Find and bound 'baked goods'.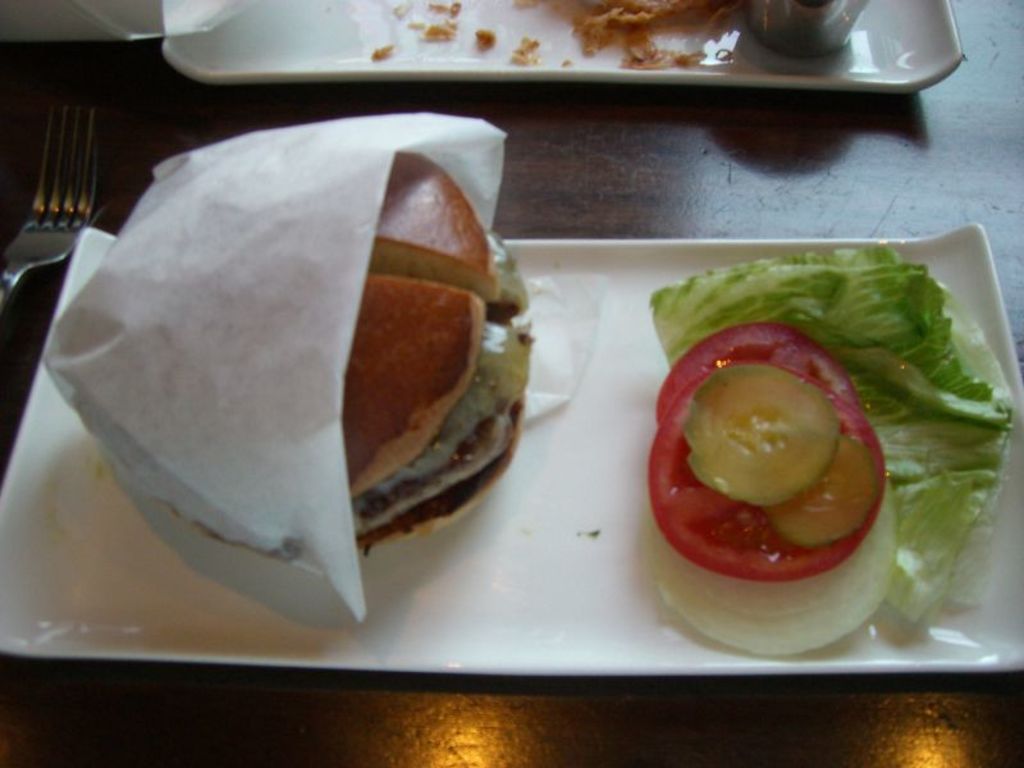
Bound: x1=279, y1=178, x2=531, y2=573.
